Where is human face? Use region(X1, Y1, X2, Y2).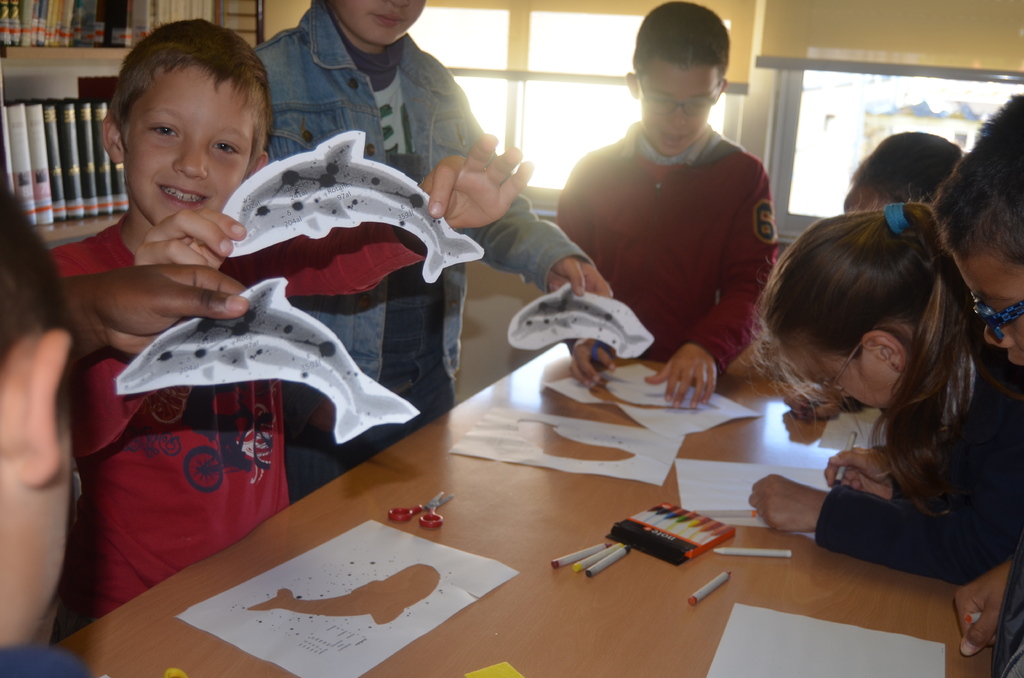
region(330, 0, 426, 47).
